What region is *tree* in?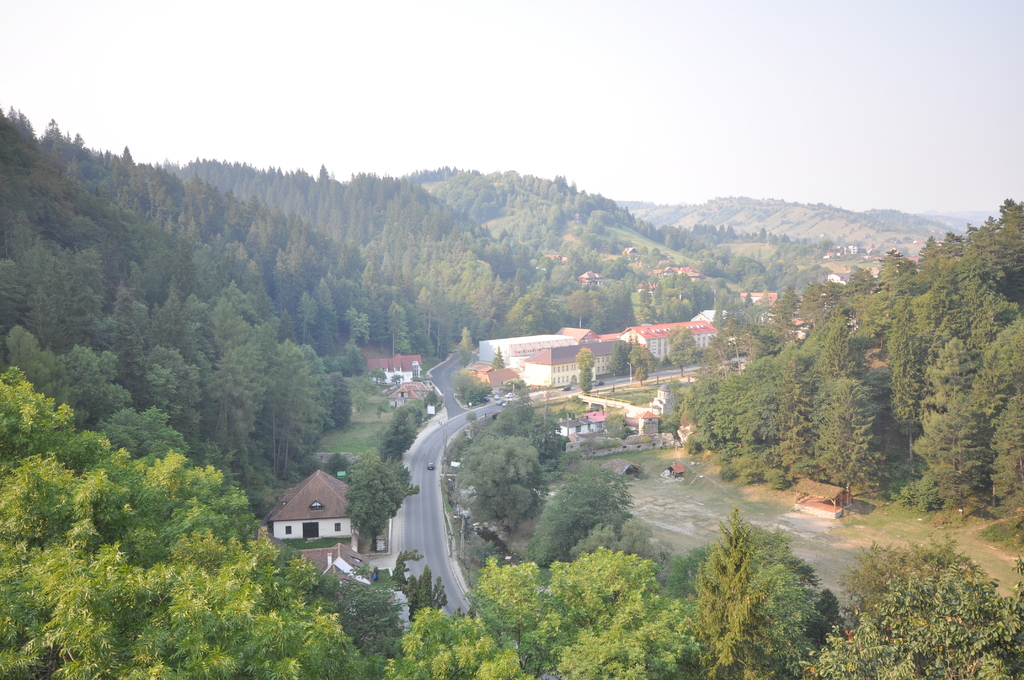
Rect(628, 353, 652, 388).
